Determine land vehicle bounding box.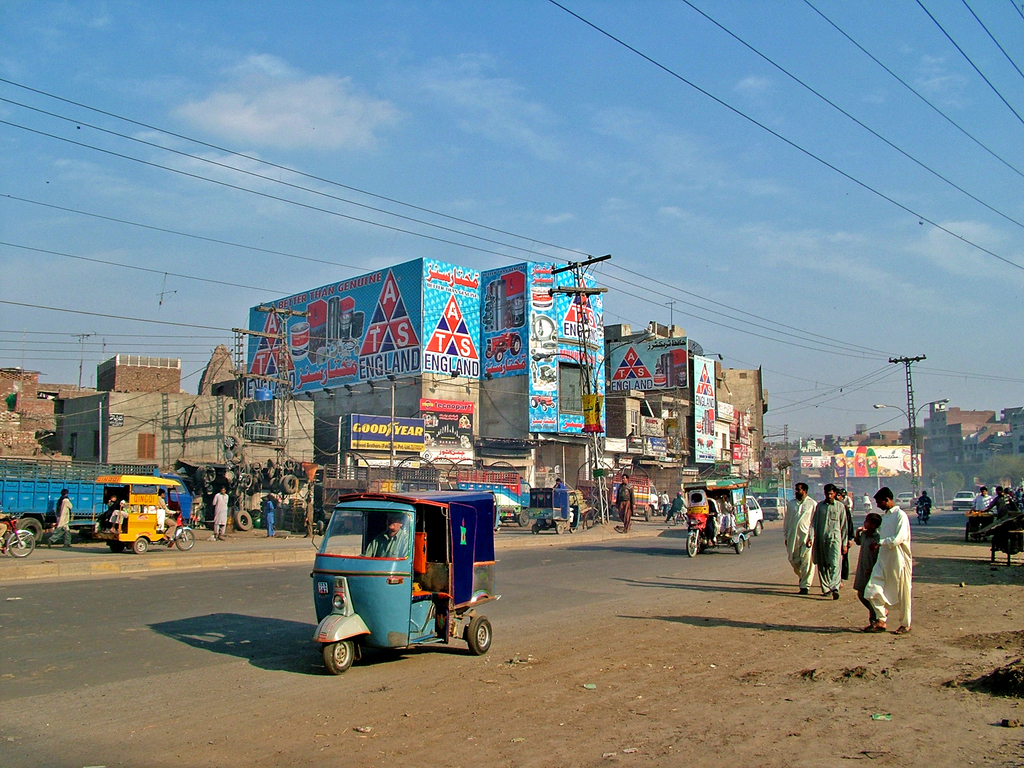
Determined: (x1=0, y1=457, x2=194, y2=550).
